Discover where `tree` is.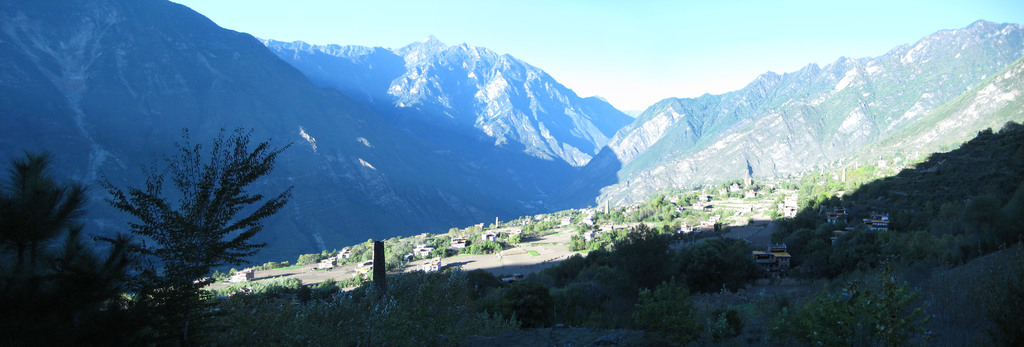
Discovered at box(0, 152, 89, 301).
